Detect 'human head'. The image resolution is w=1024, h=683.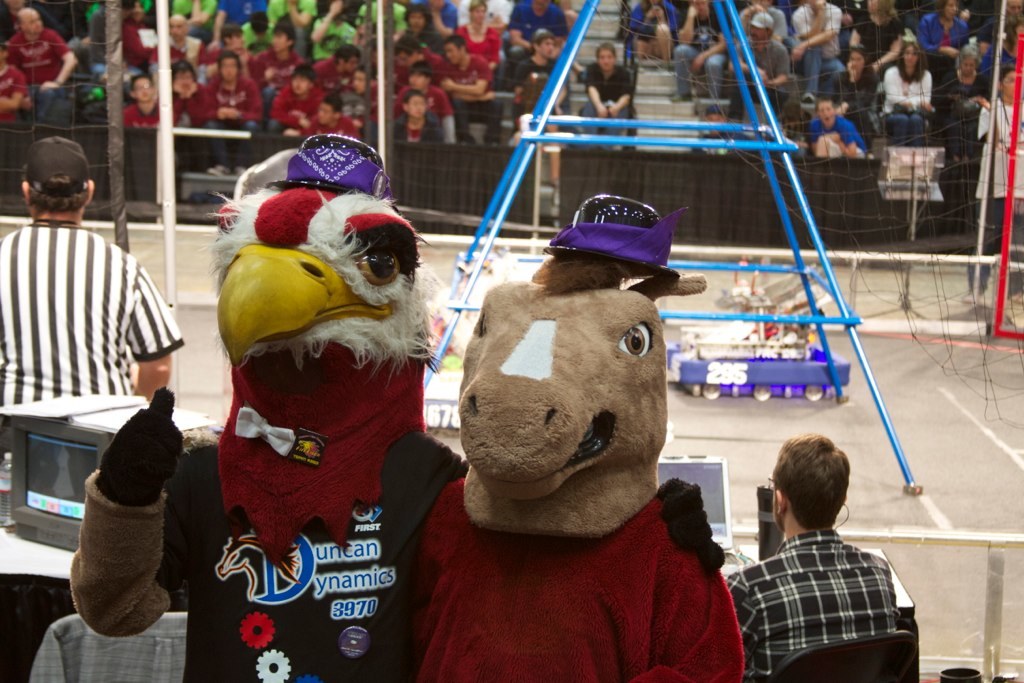
332,43,361,72.
